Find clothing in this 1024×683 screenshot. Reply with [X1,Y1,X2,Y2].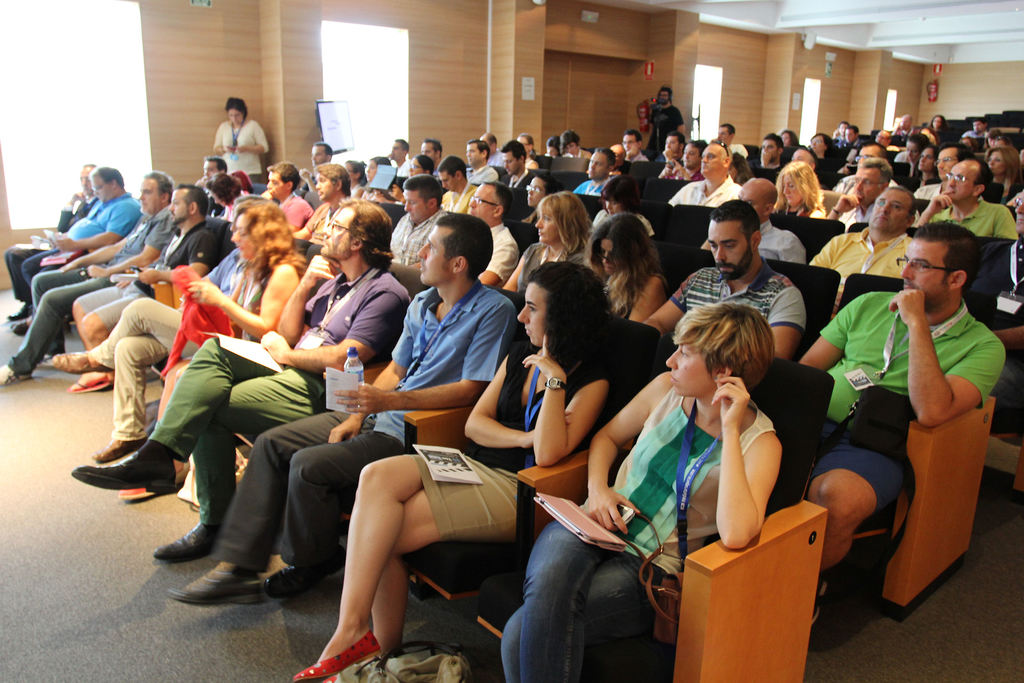
[200,180,220,220].
